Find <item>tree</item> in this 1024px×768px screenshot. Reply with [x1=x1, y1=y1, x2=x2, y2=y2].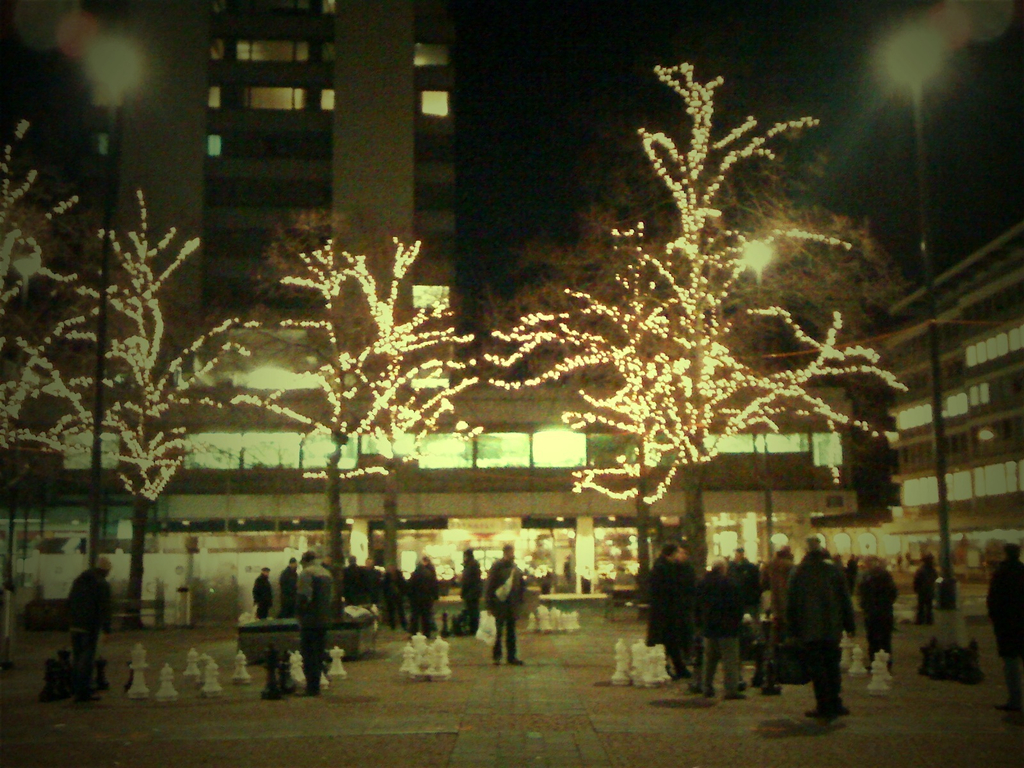
[x1=47, y1=175, x2=239, y2=632].
